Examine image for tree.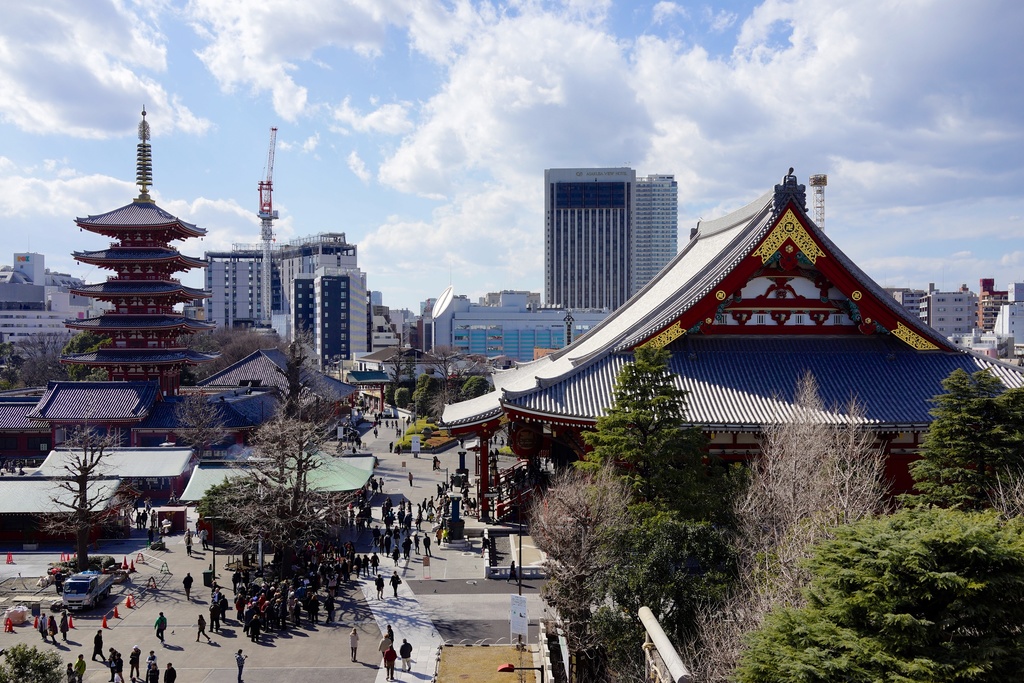
Examination result: left=19, top=335, right=79, bottom=386.
